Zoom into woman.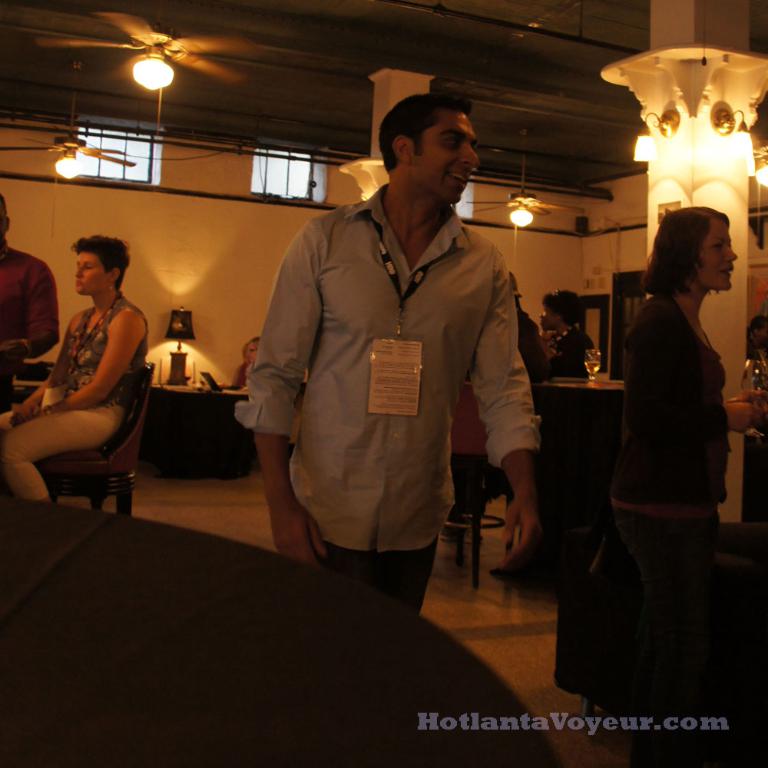
Zoom target: 545,274,603,386.
